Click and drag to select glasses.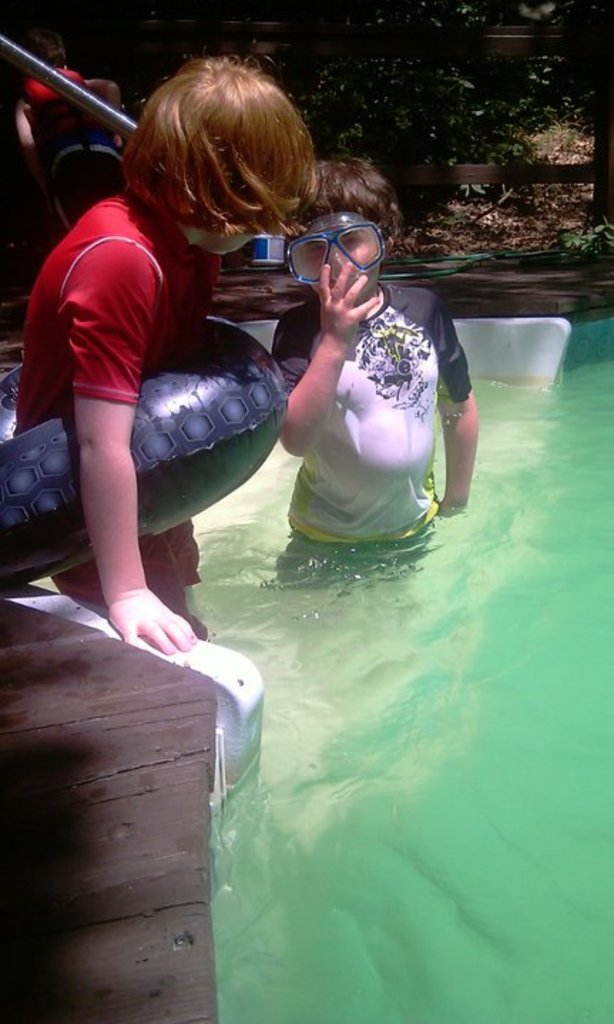
Selection: bbox=[279, 221, 386, 285].
